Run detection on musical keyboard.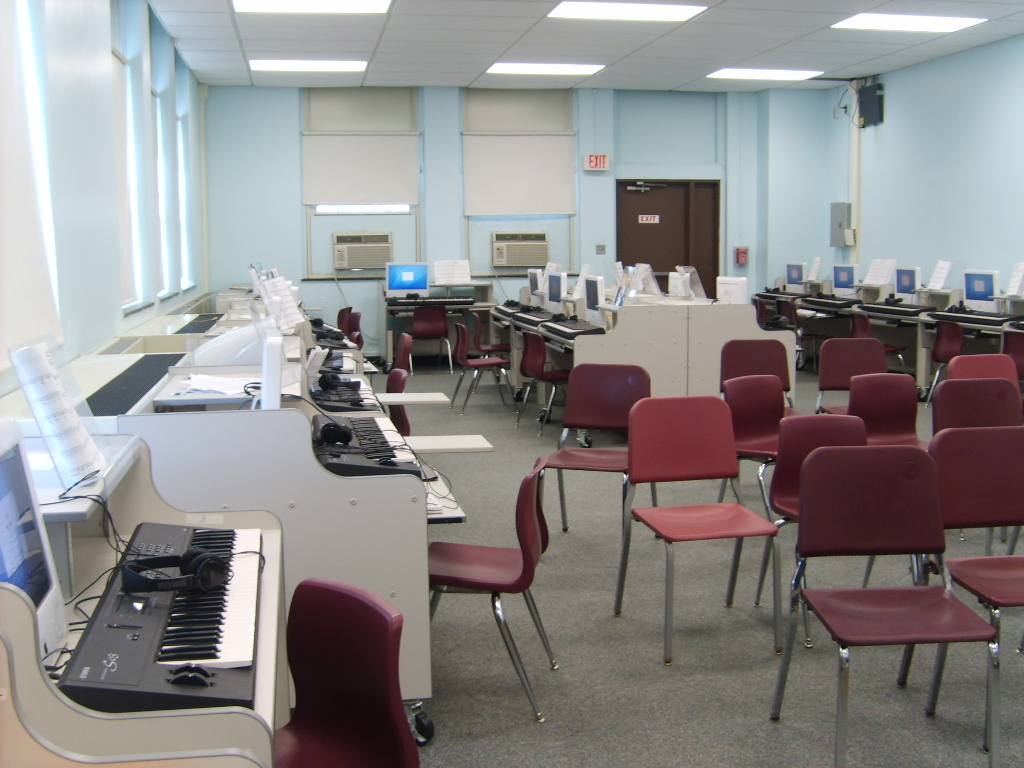
Result: region(38, 519, 276, 767).
